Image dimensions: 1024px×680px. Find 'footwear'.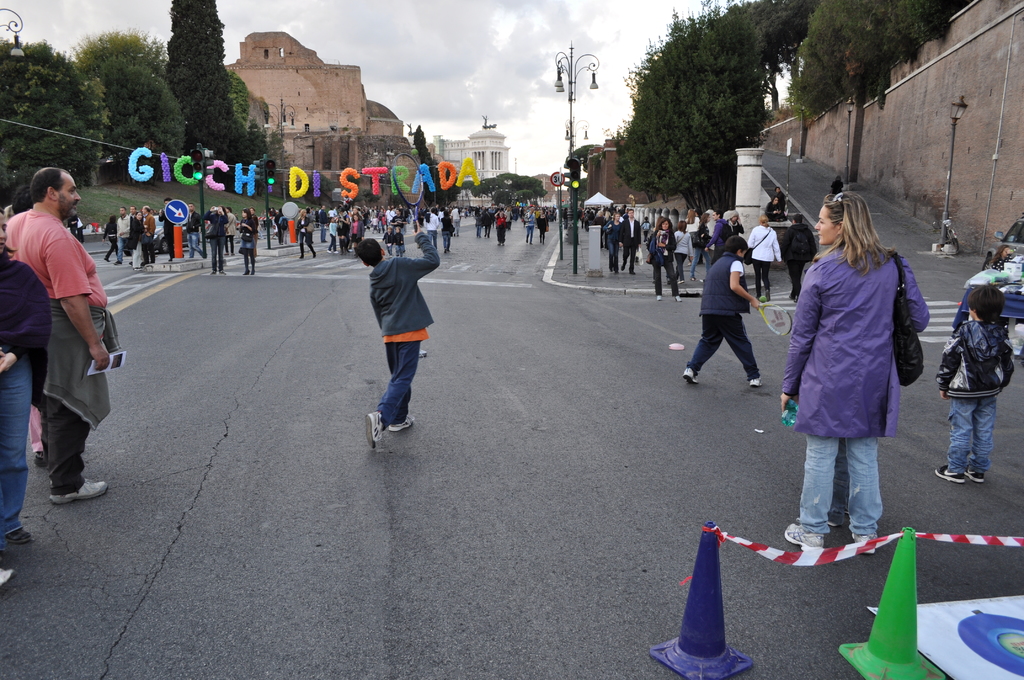
Rect(132, 263, 141, 270).
